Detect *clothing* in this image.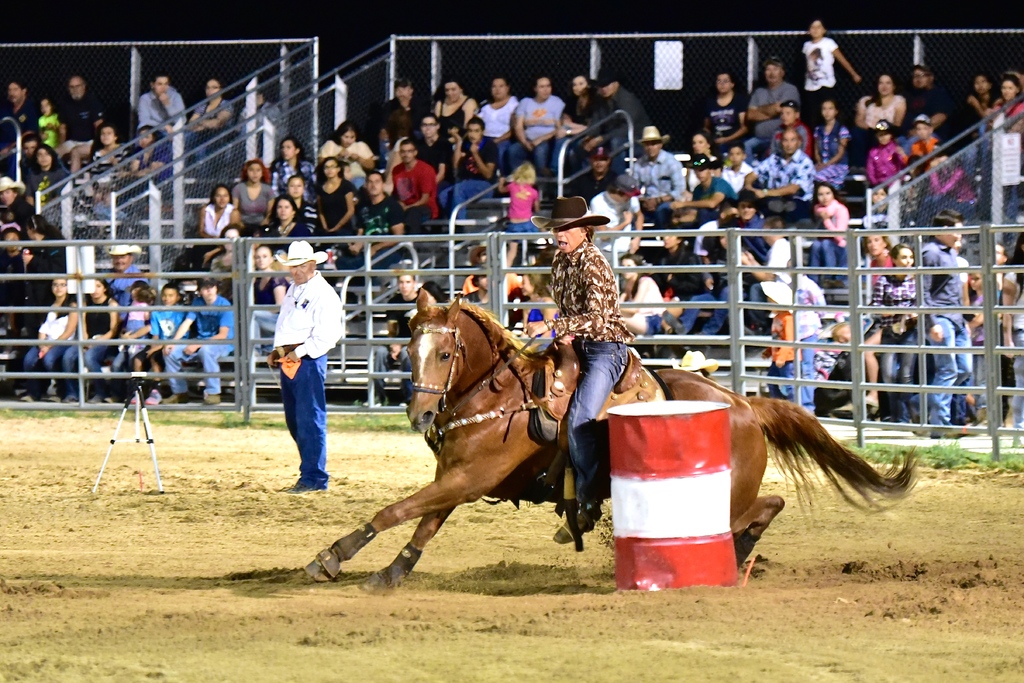
Detection: box(748, 78, 801, 167).
